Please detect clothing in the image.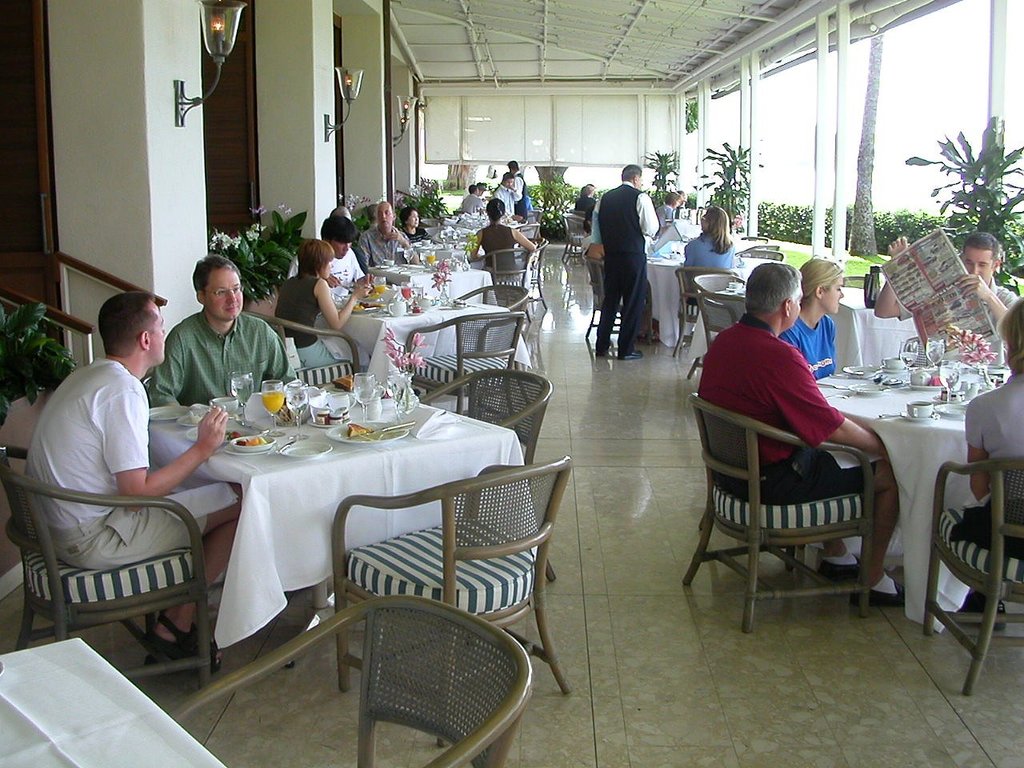
bbox=[574, 193, 598, 211].
